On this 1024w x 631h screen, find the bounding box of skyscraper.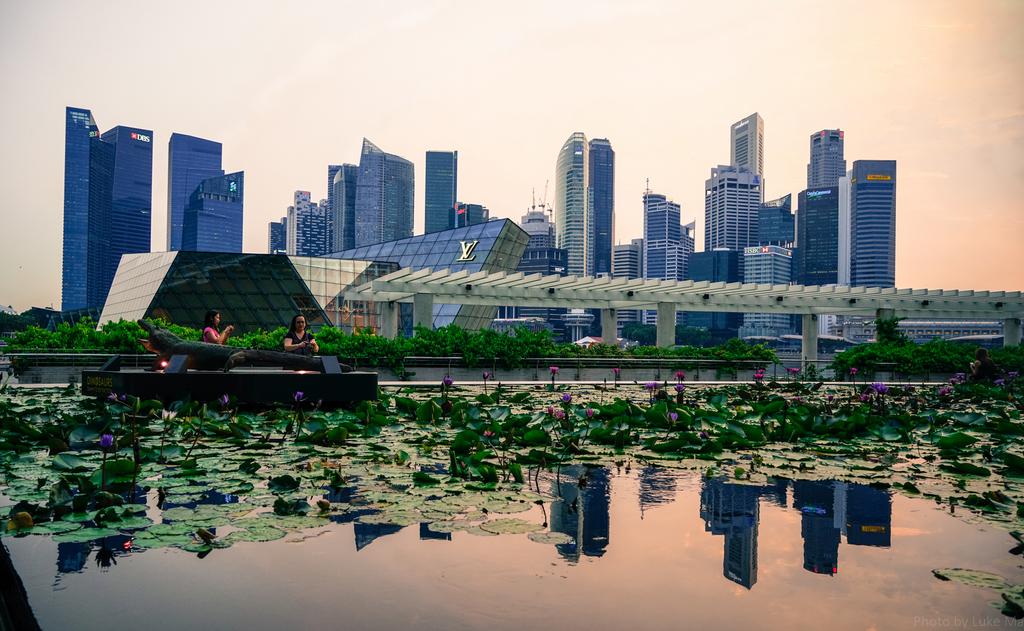
Bounding box: (x1=175, y1=172, x2=248, y2=252).
